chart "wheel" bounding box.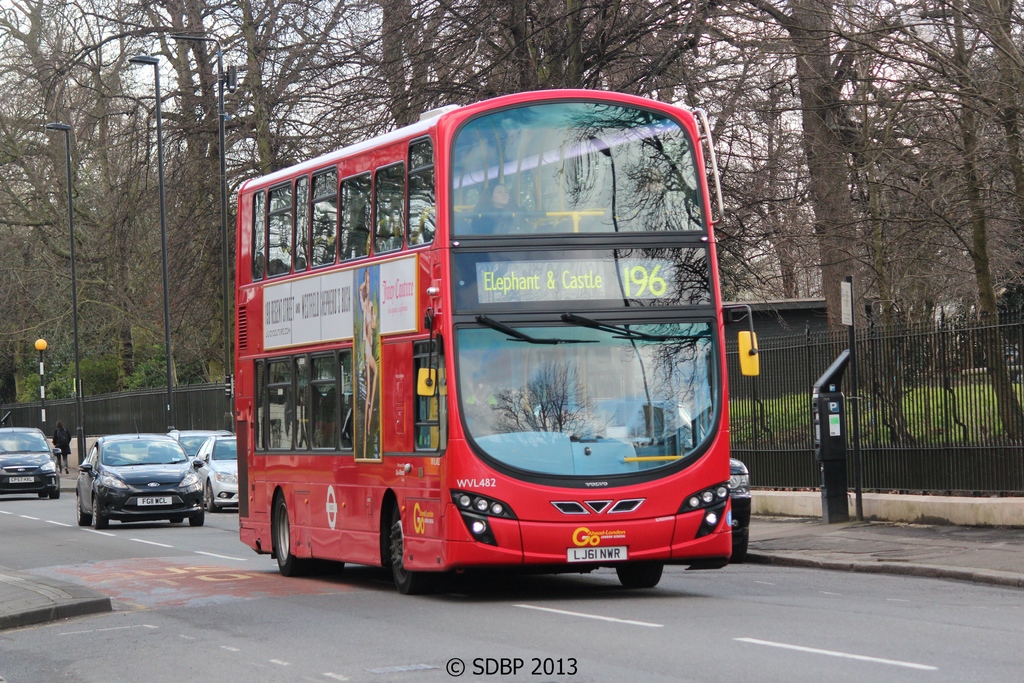
Charted: detection(616, 561, 661, 587).
